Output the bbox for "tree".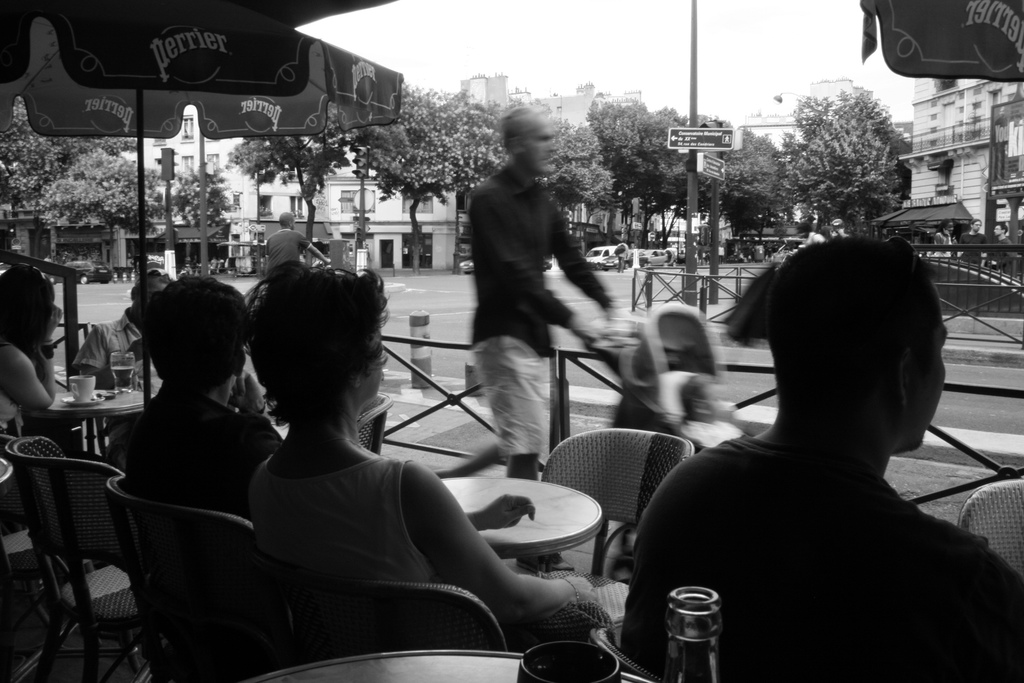
[x1=227, y1=111, x2=355, y2=274].
